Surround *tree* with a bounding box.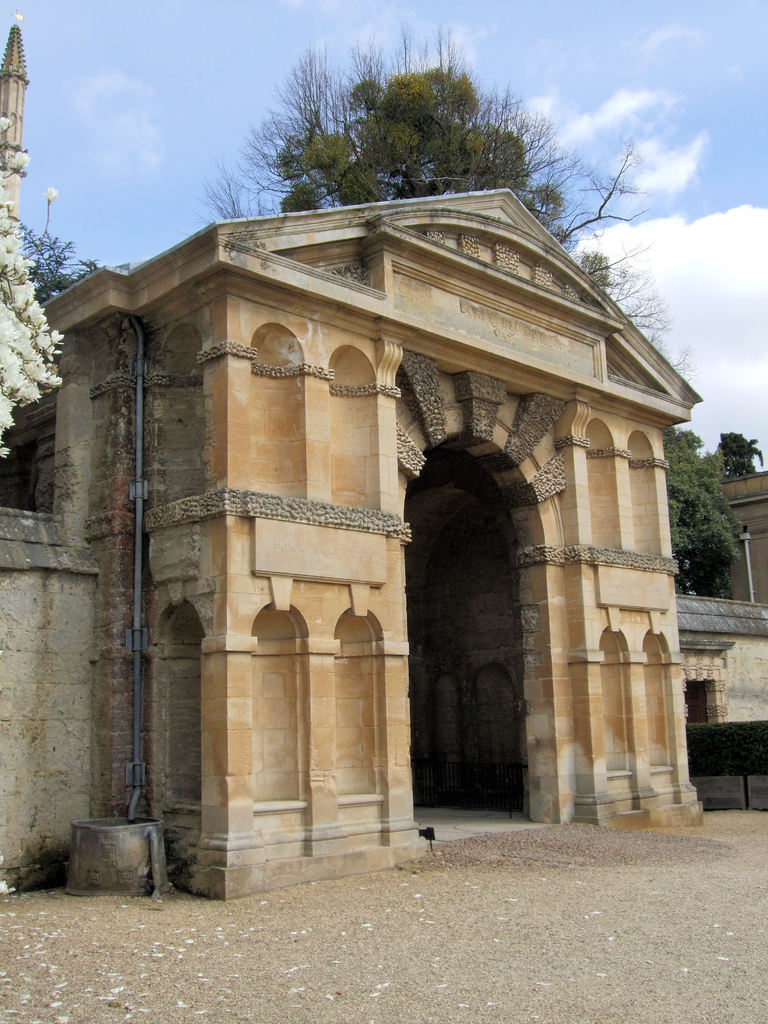
l=0, t=218, r=120, b=532.
